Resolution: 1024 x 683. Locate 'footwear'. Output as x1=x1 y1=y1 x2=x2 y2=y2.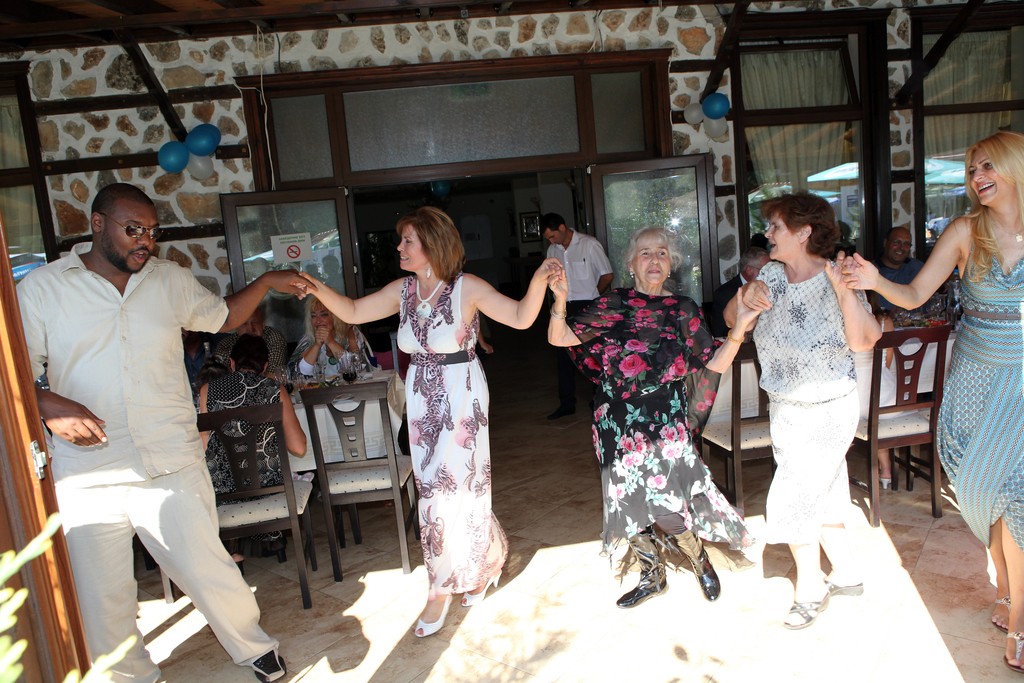
x1=996 y1=593 x2=1008 y2=634.
